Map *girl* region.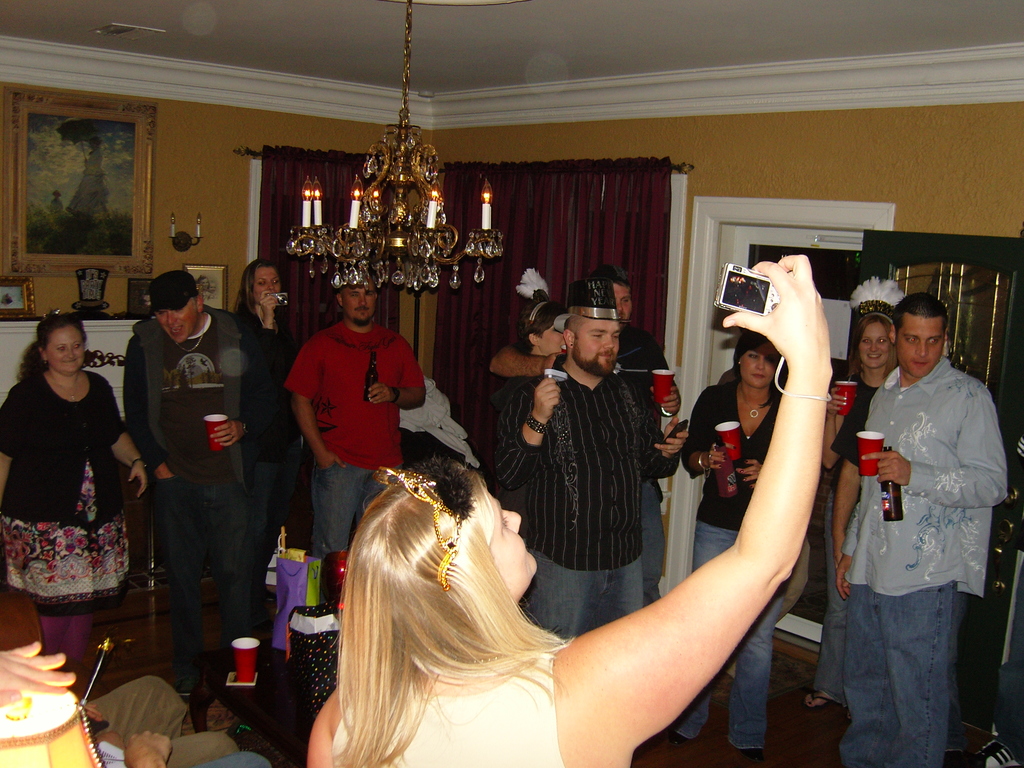
Mapped to 805/275/907/708.
